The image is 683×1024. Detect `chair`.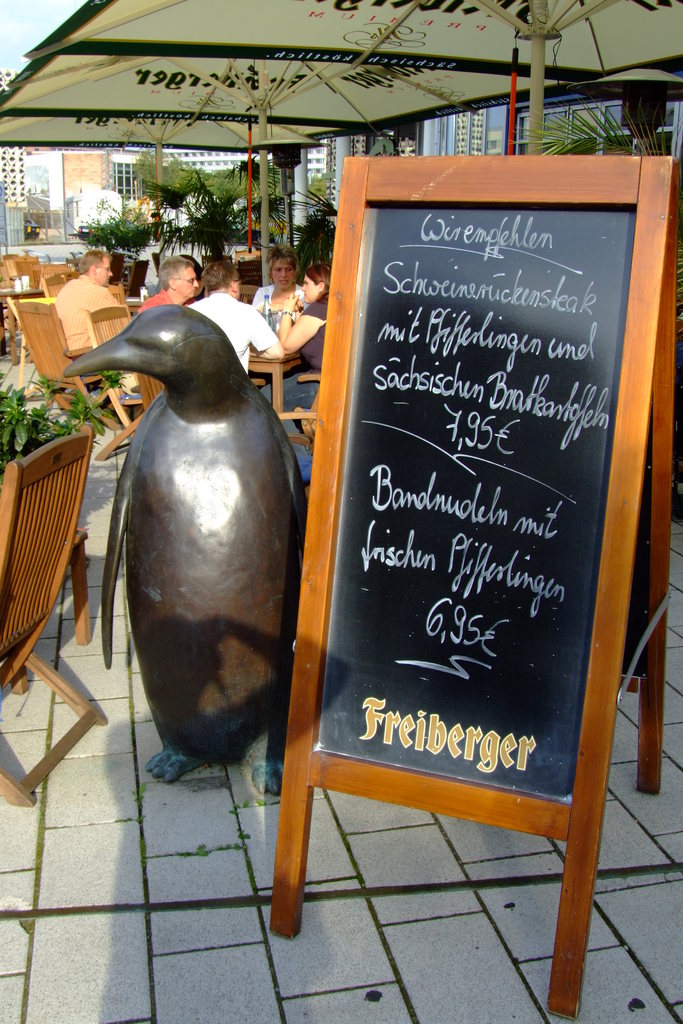
Detection: Rect(97, 295, 144, 456).
